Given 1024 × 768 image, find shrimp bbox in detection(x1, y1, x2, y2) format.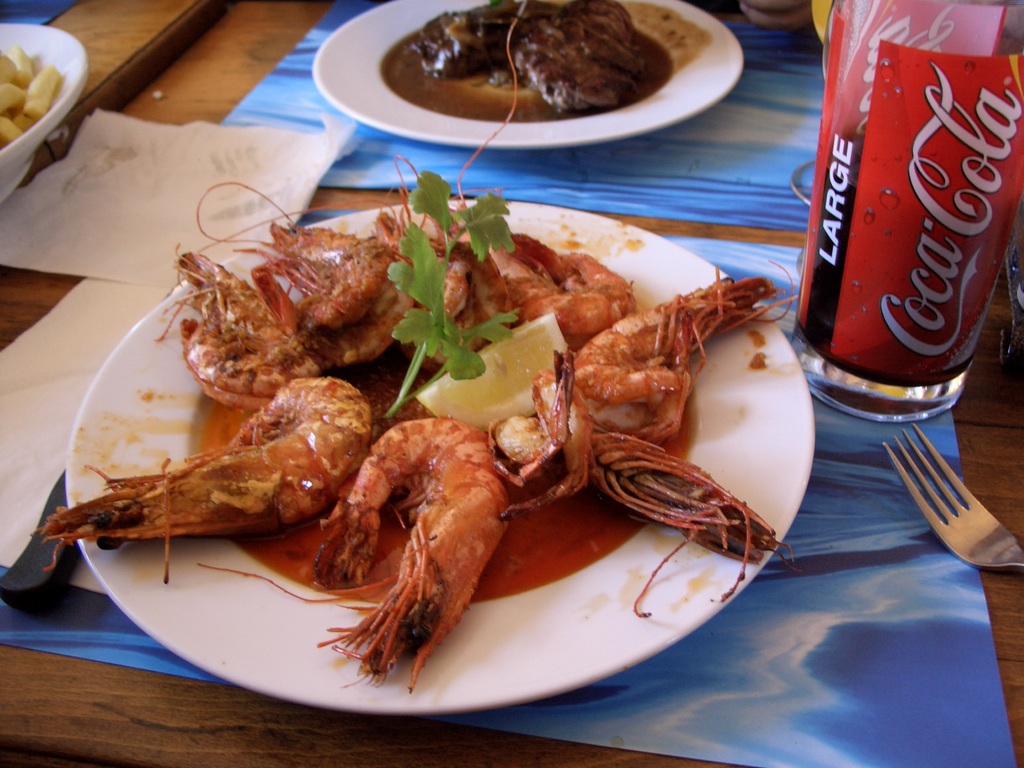
detection(486, 342, 794, 615).
